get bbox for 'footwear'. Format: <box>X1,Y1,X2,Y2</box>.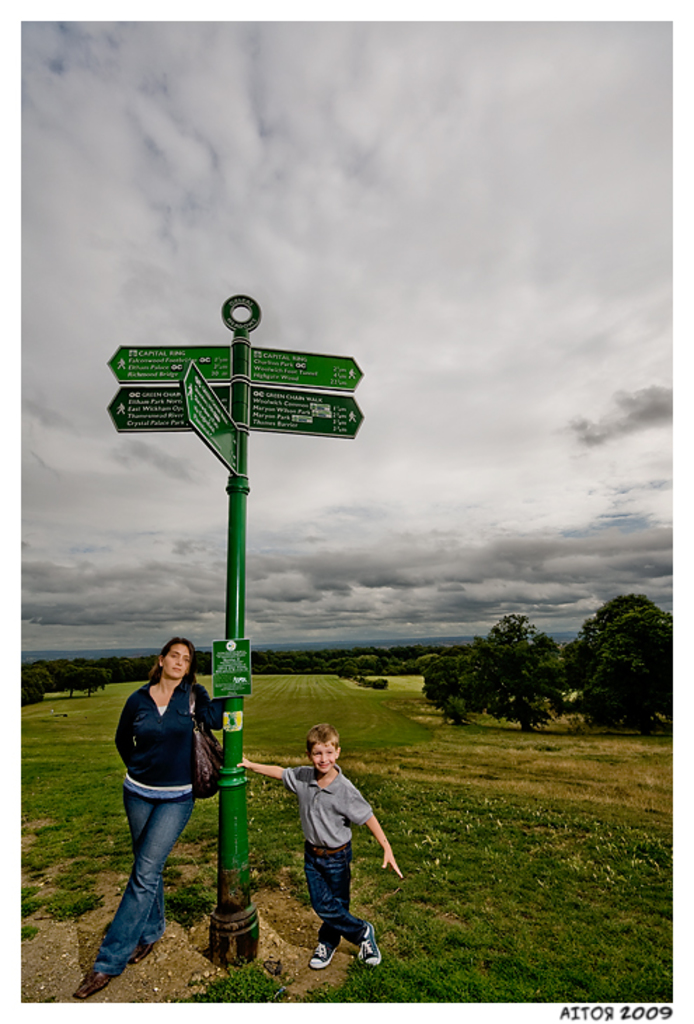
<box>76,962,104,1003</box>.
